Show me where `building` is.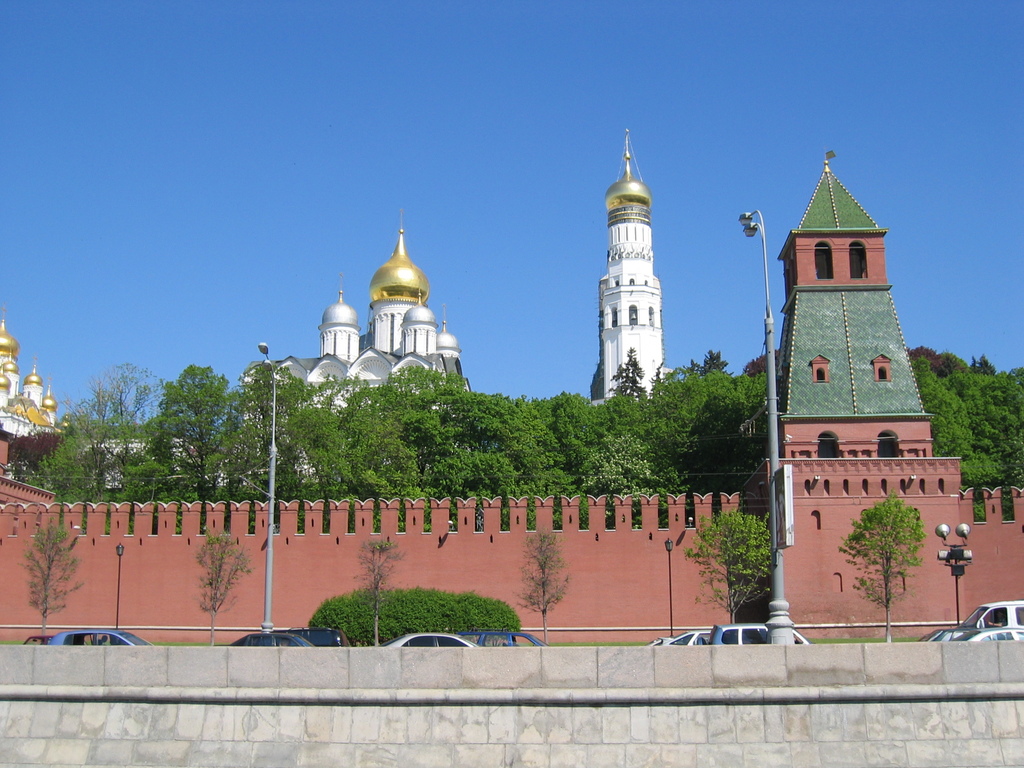
`building` is at <box>0,126,674,490</box>.
